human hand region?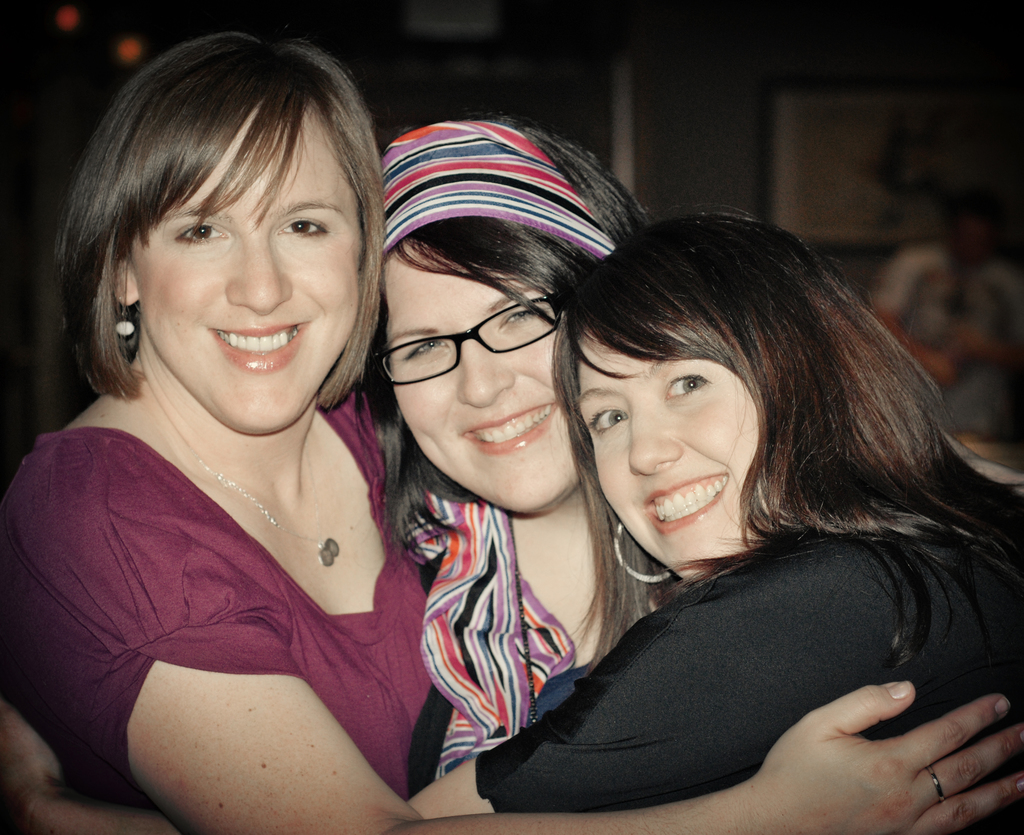
x1=732 y1=650 x2=1014 y2=805
